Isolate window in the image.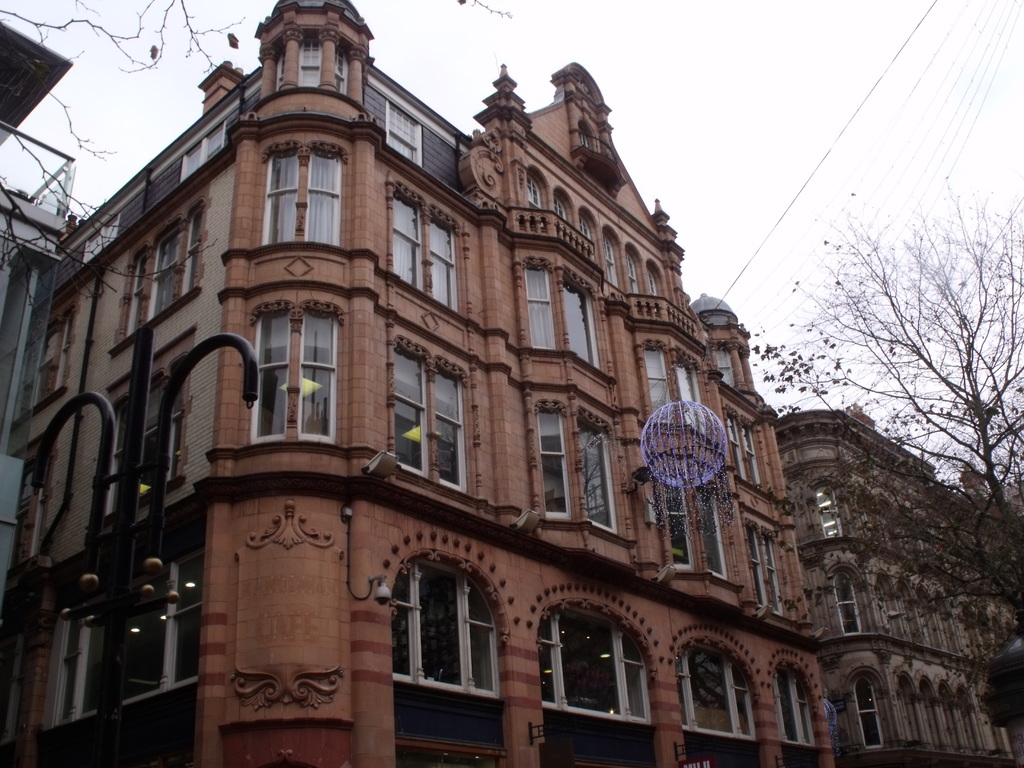
Isolated region: 394/543/502/705.
